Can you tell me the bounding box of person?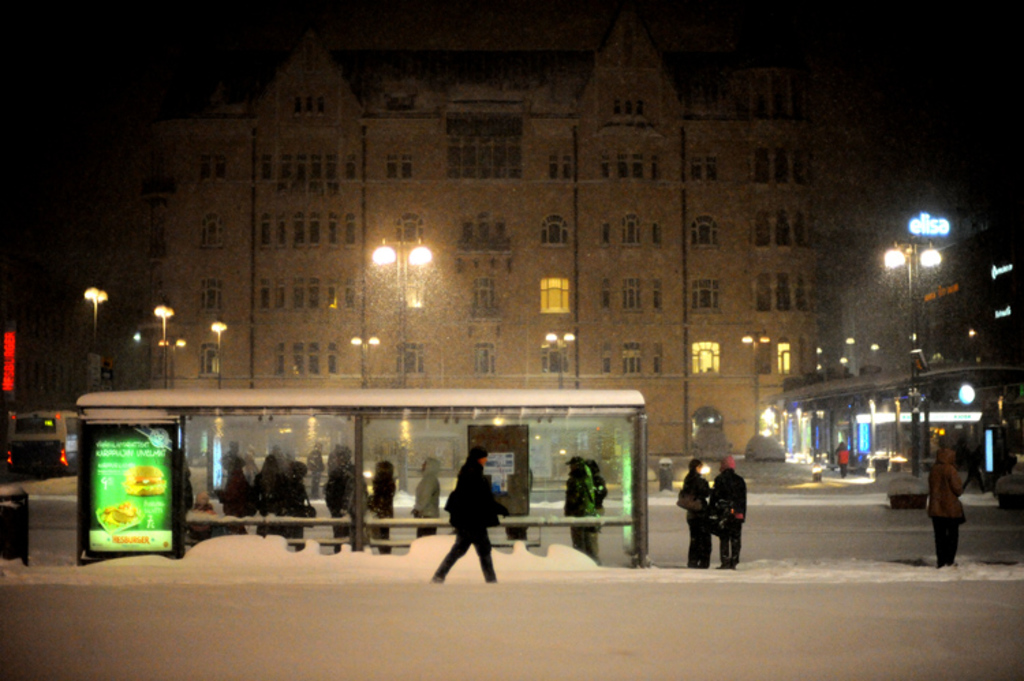
region(834, 441, 855, 483).
